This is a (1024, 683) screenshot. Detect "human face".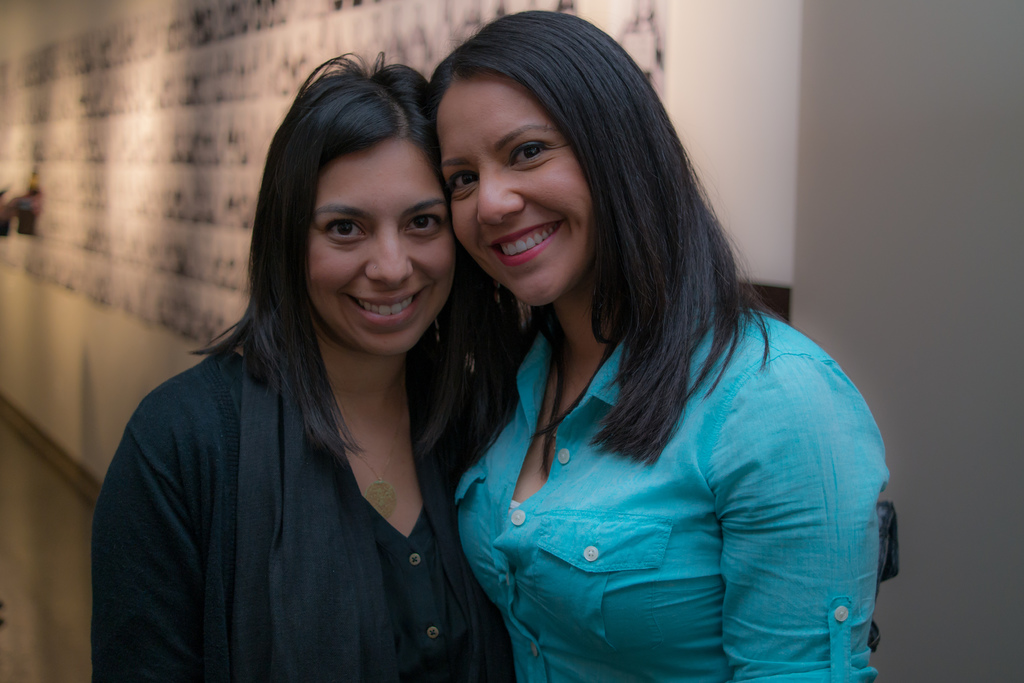
{"left": 312, "top": 134, "right": 468, "bottom": 356}.
